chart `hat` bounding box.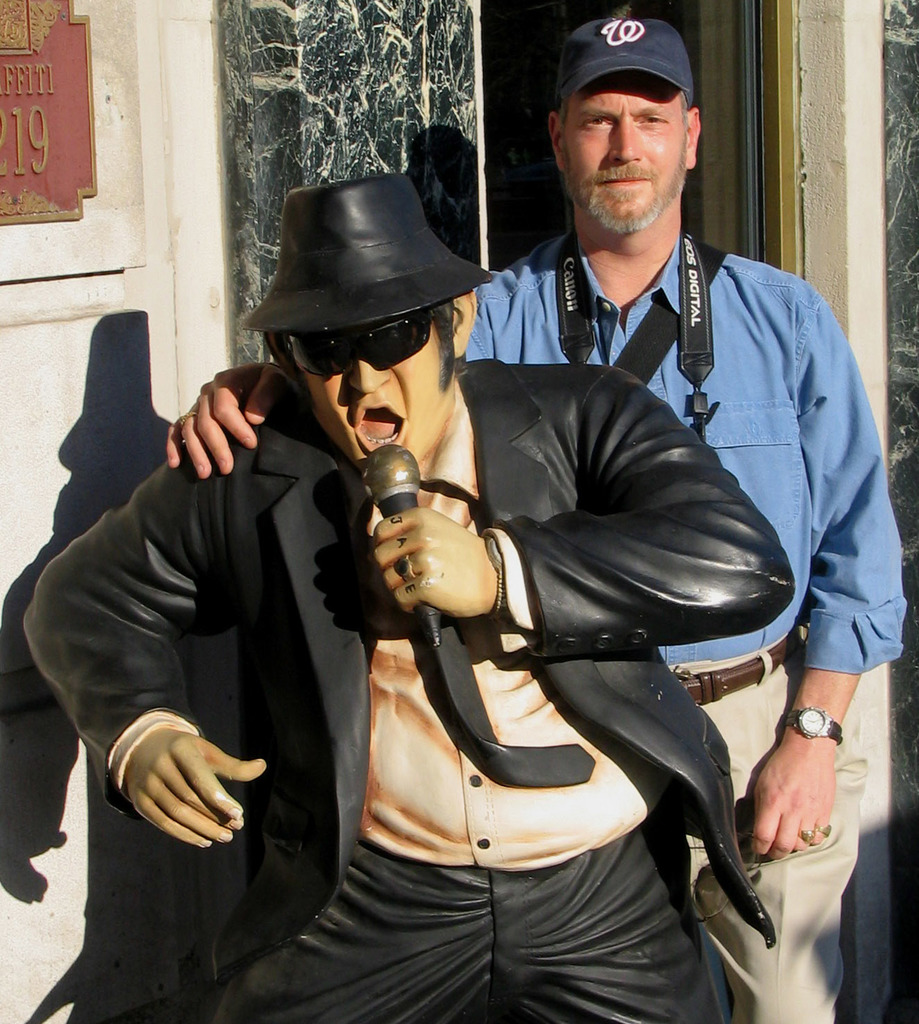
Charted: BBox(553, 19, 697, 116).
